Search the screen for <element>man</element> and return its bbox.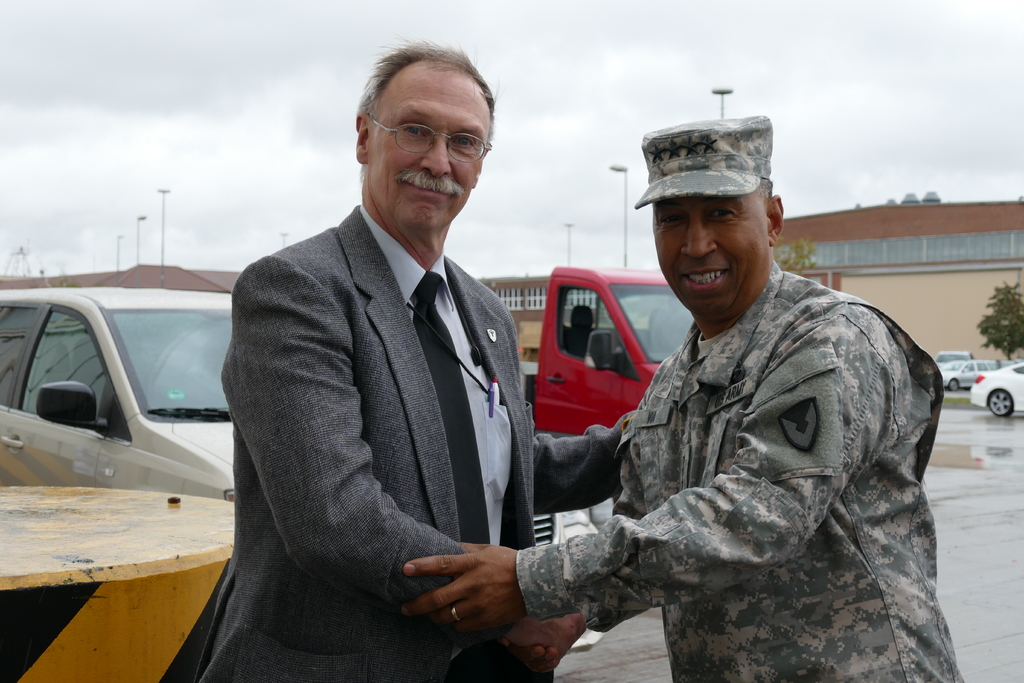
Found: x1=161 y1=32 x2=624 y2=682.
